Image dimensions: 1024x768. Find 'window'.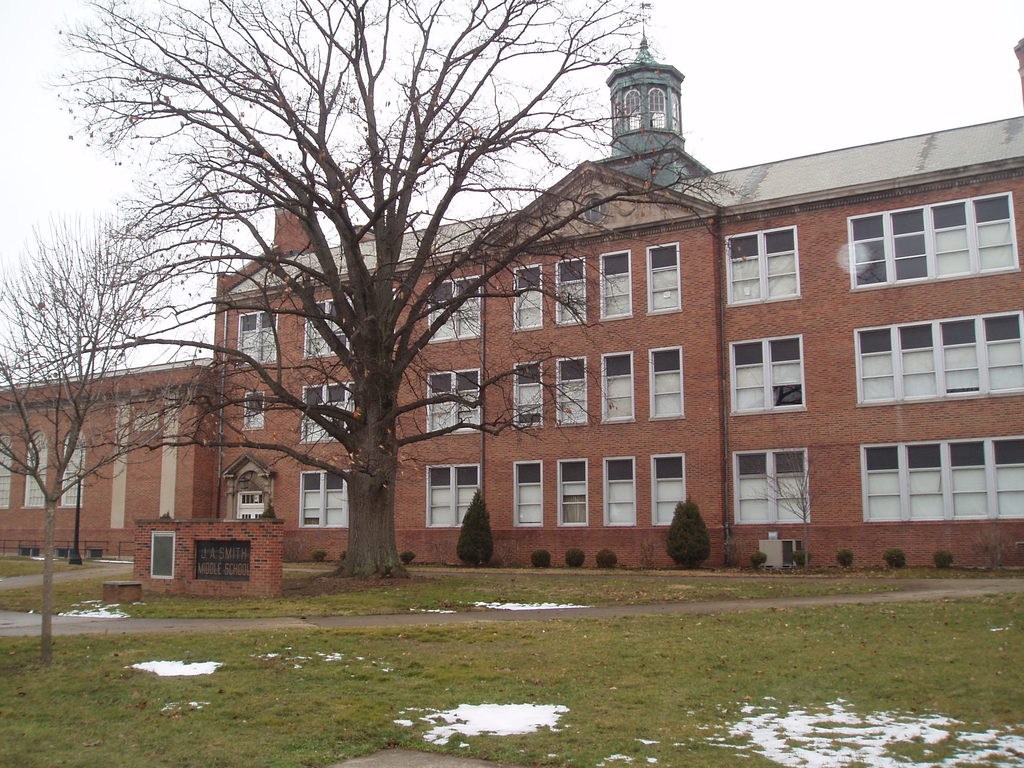
select_region(599, 349, 634, 426).
